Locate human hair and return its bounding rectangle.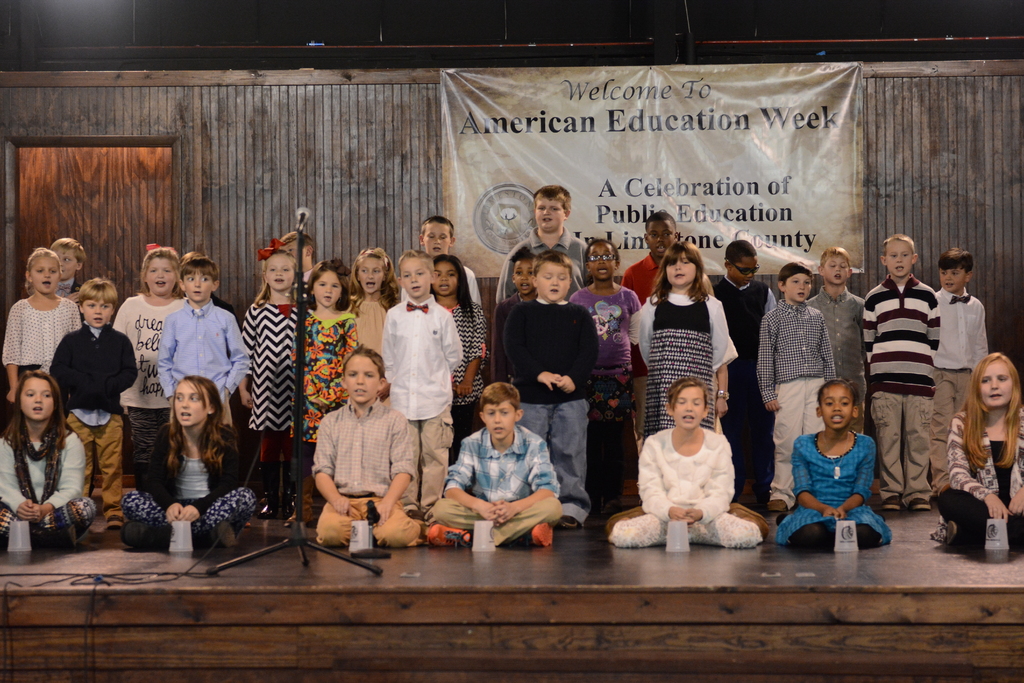
[342, 342, 385, 379].
